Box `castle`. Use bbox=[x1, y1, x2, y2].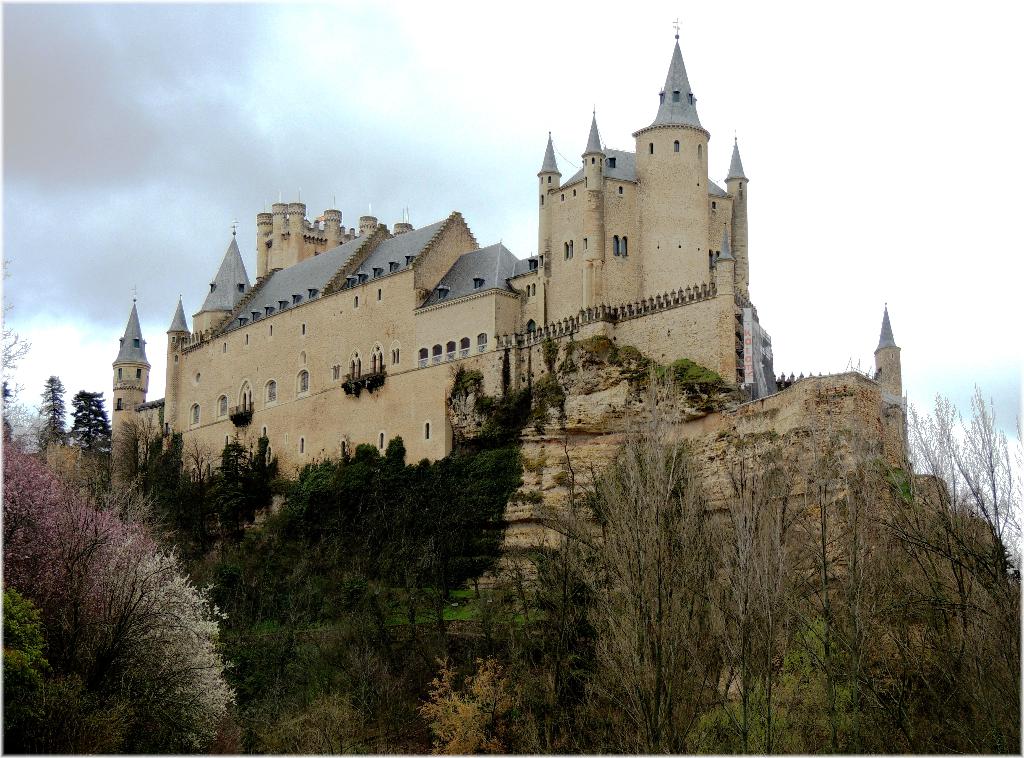
bbox=[131, 26, 851, 573].
